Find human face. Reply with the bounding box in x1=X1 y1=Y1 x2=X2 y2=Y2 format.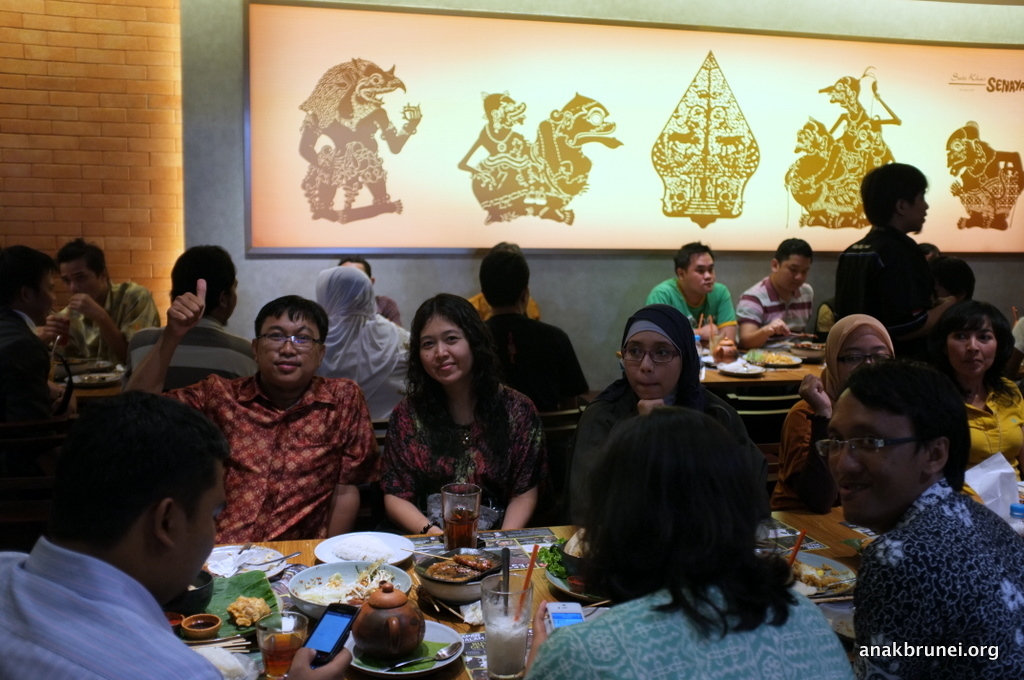
x1=62 y1=269 x2=99 y2=293.
